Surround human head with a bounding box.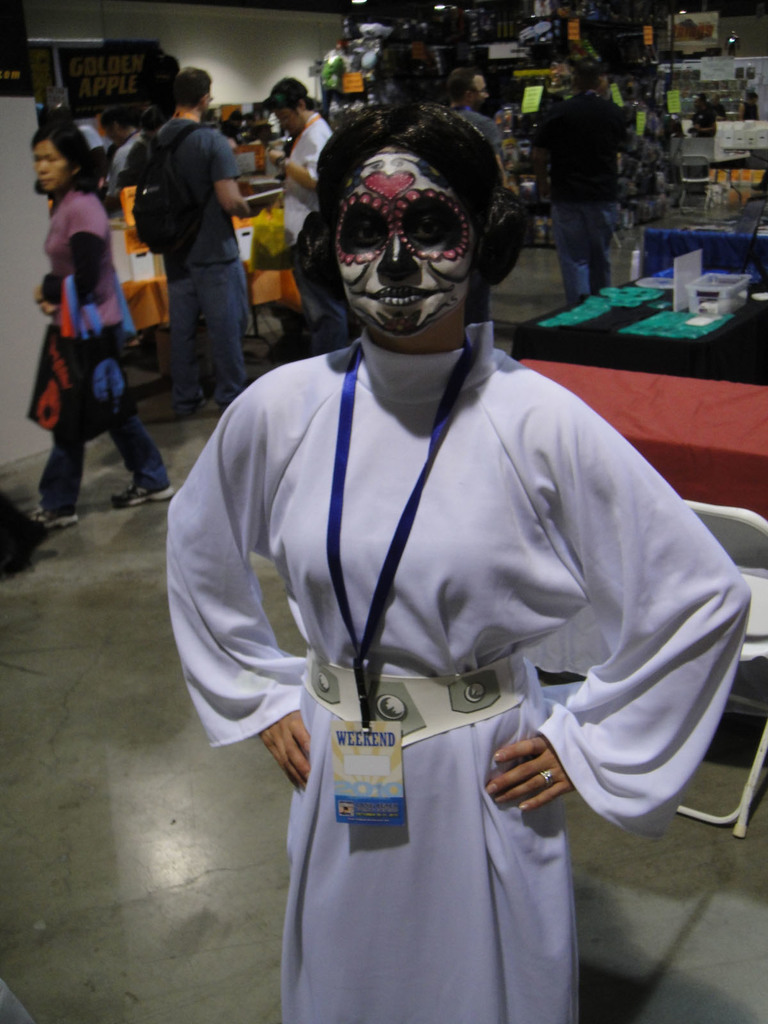
[97,104,139,148].
